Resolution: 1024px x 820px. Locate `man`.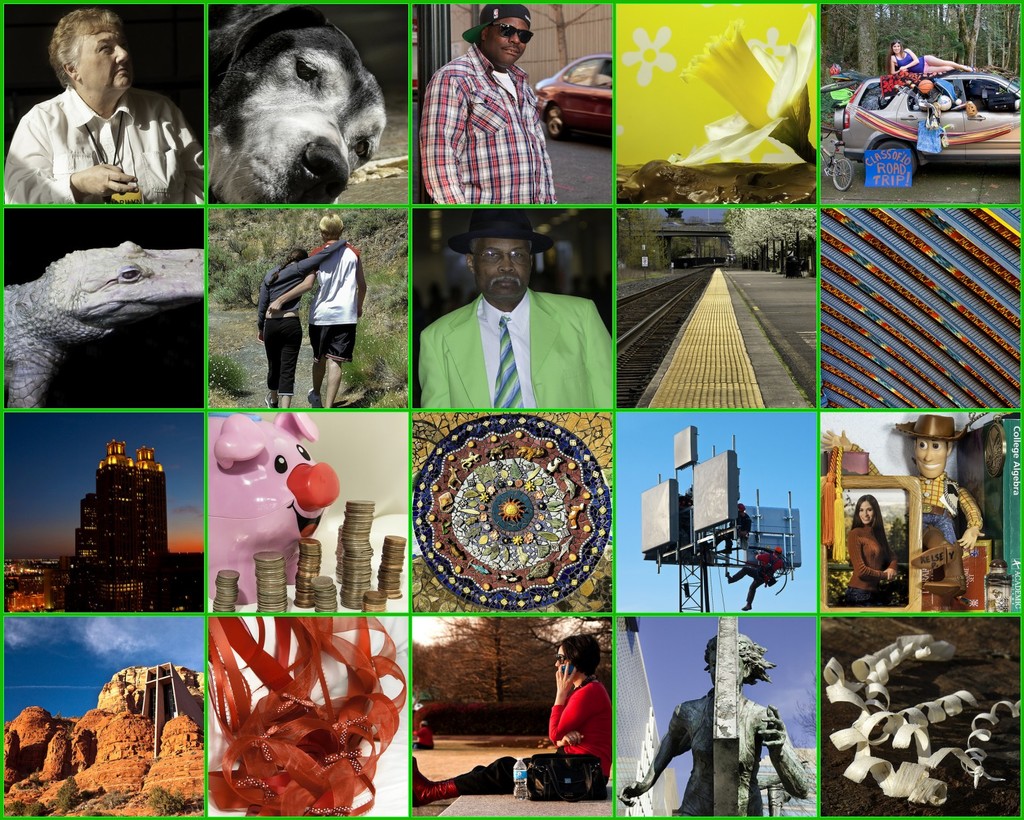
pyautogui.locateOnScreen(10, 17, 189, 206).
